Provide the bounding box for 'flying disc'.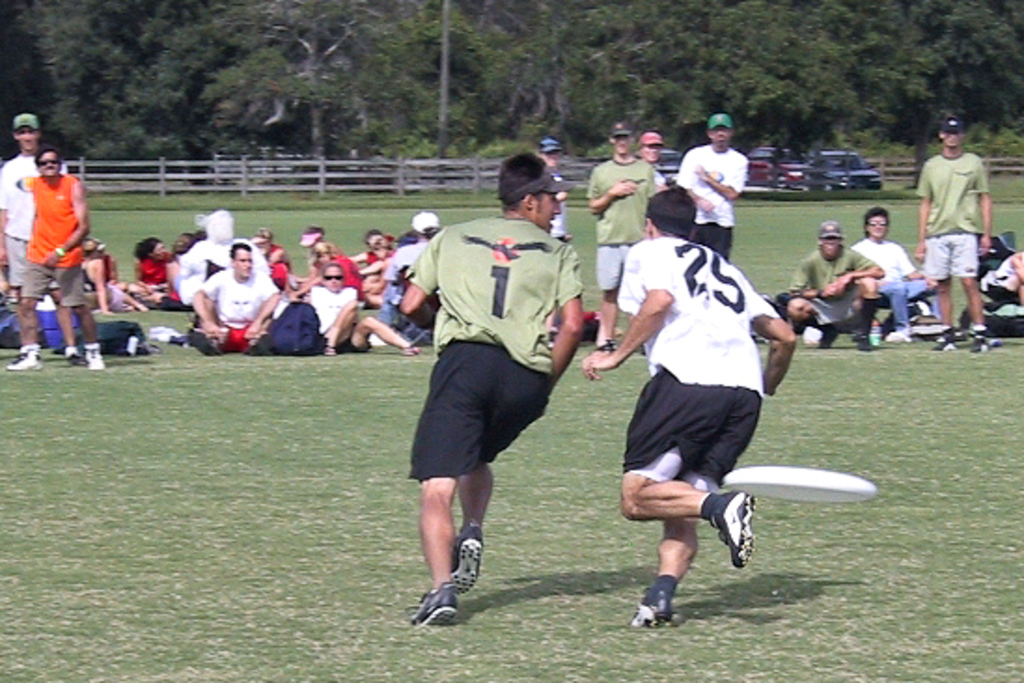
x1=724 y1=467 x2=877 y2=502.
